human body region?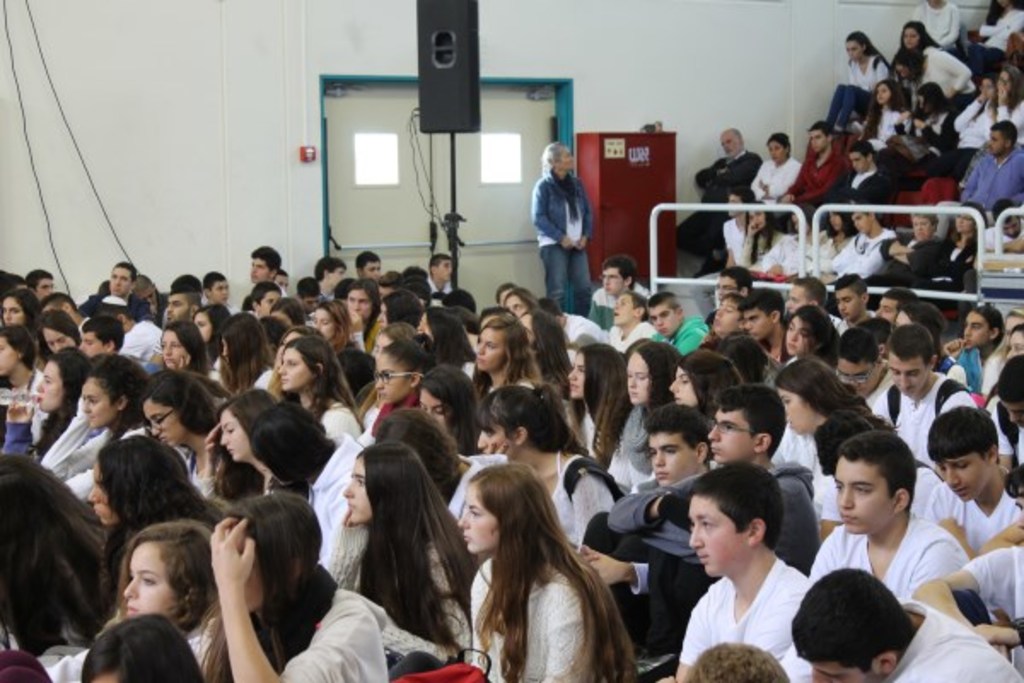
BBox(416, 360, 486, 451)
